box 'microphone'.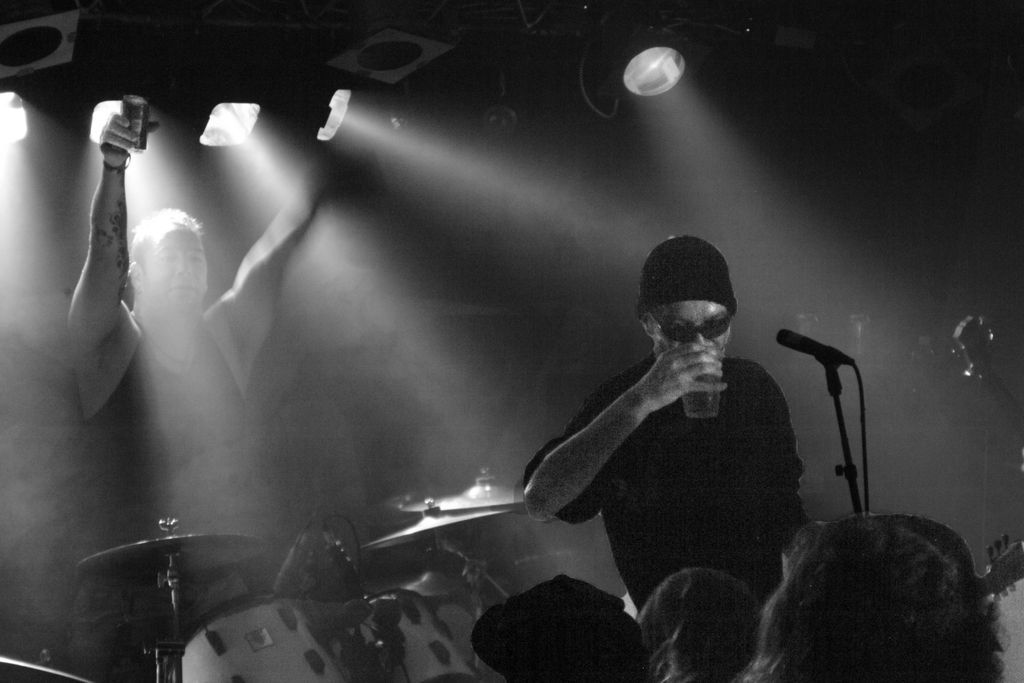
pyautogui.locateOnScreen(774, 325, 858, 370).
